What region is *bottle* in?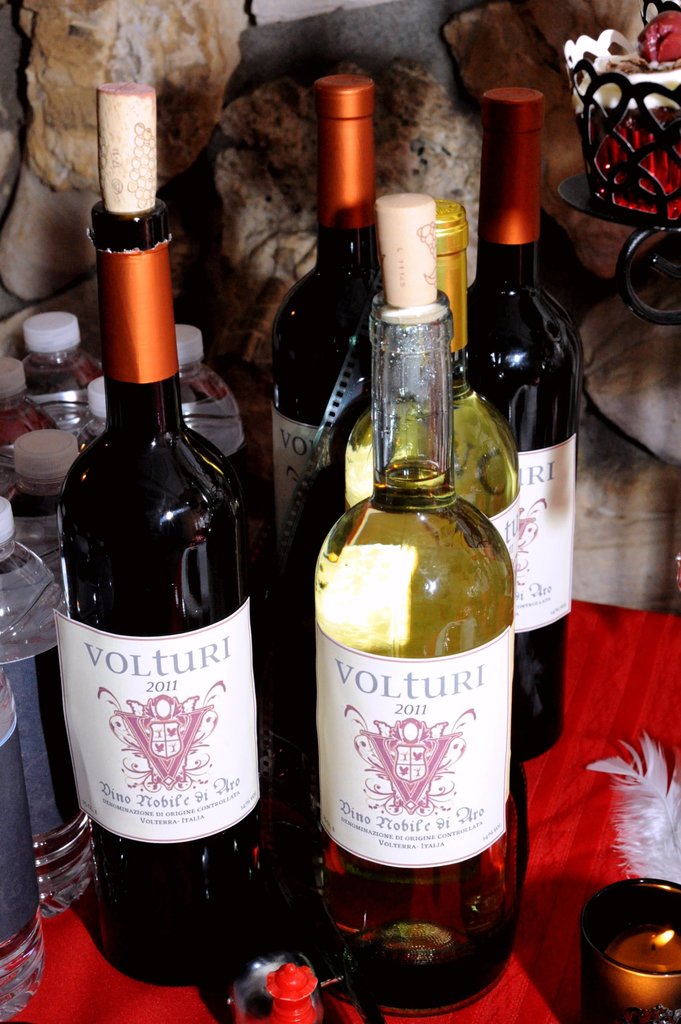
locate(0, 657, 47, 1023).
